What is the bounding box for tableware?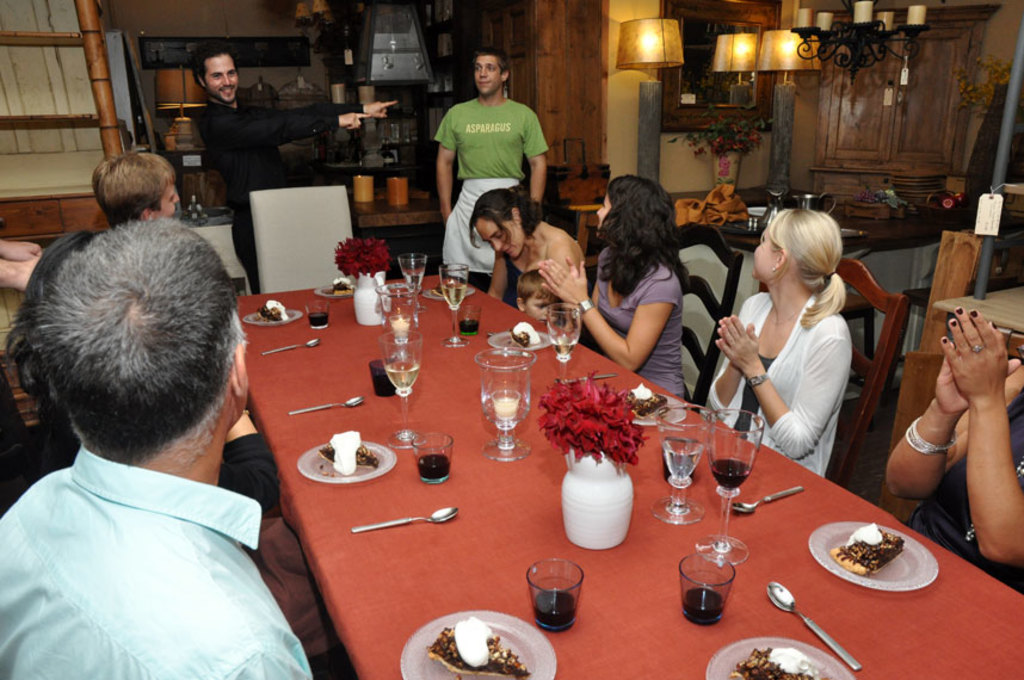
select_region(461, 301, 483, 334).
